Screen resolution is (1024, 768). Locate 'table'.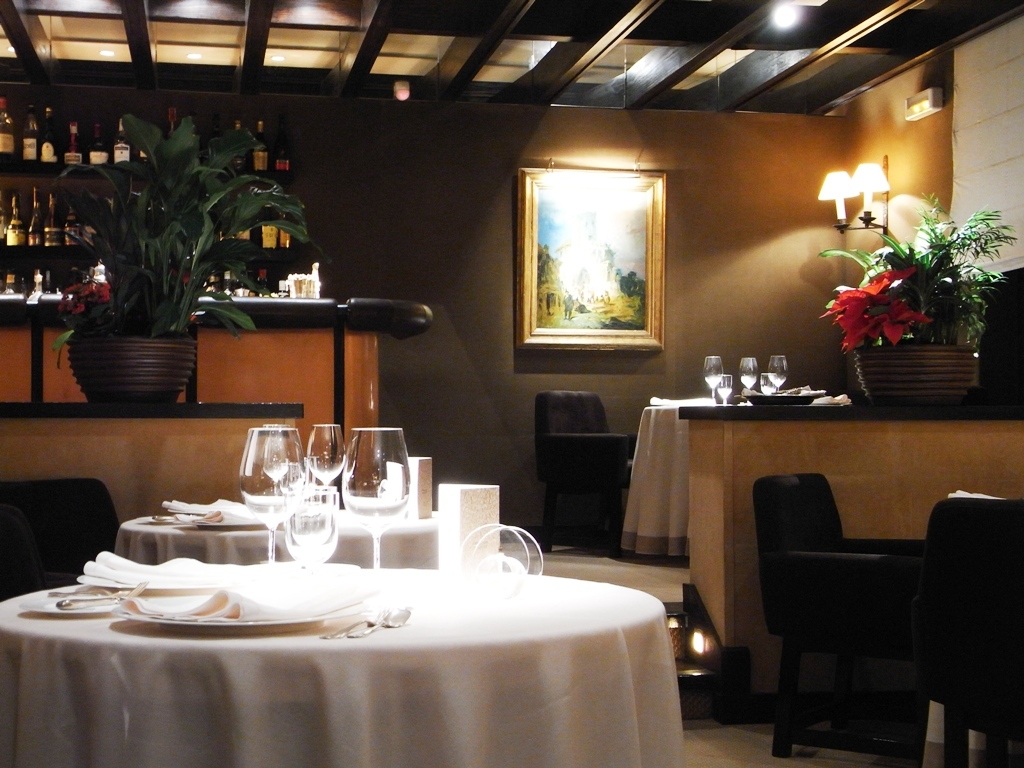
rect(0, 493, 685, 767).
